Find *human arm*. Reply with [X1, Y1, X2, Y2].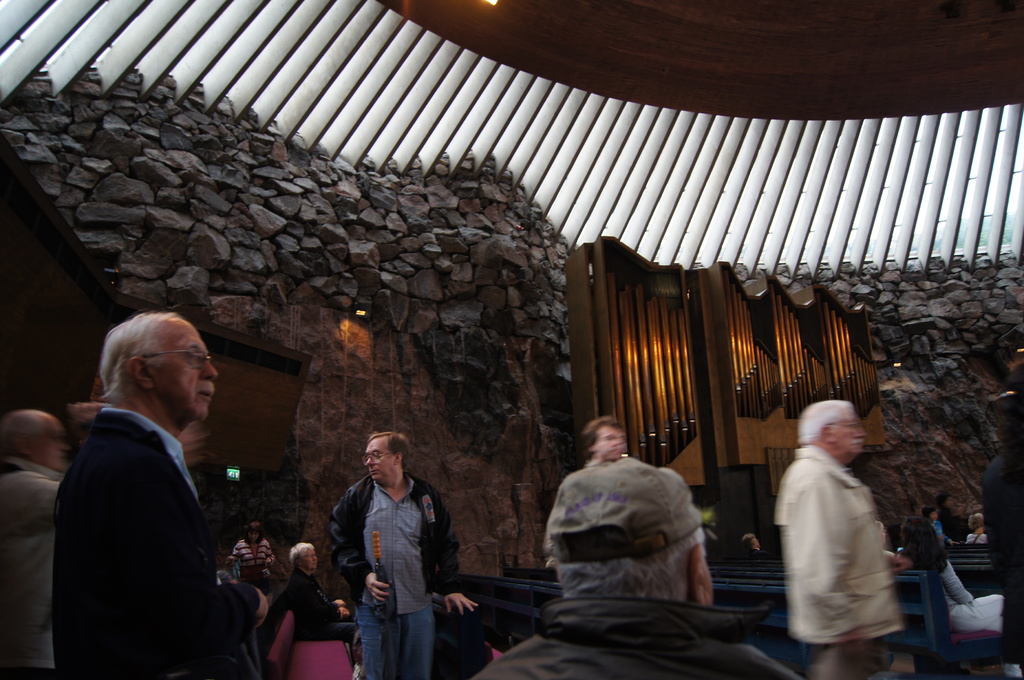
[326, 476, 394, 606].
